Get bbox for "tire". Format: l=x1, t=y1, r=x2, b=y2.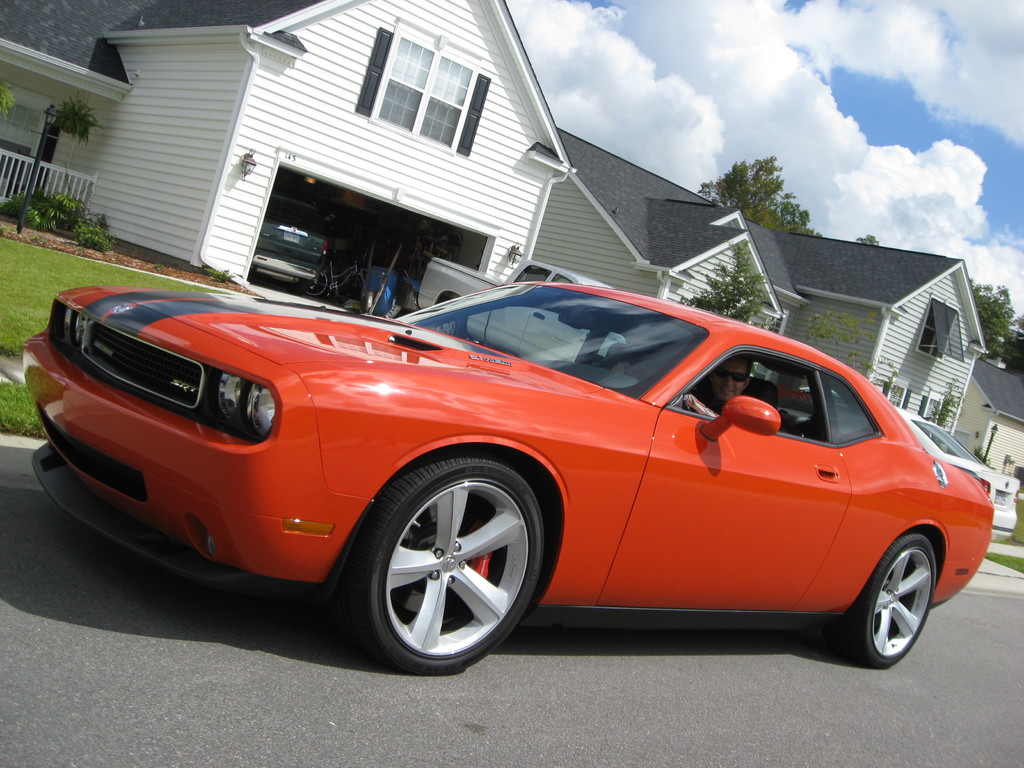
l=342, t=444, r=546, b=676.
